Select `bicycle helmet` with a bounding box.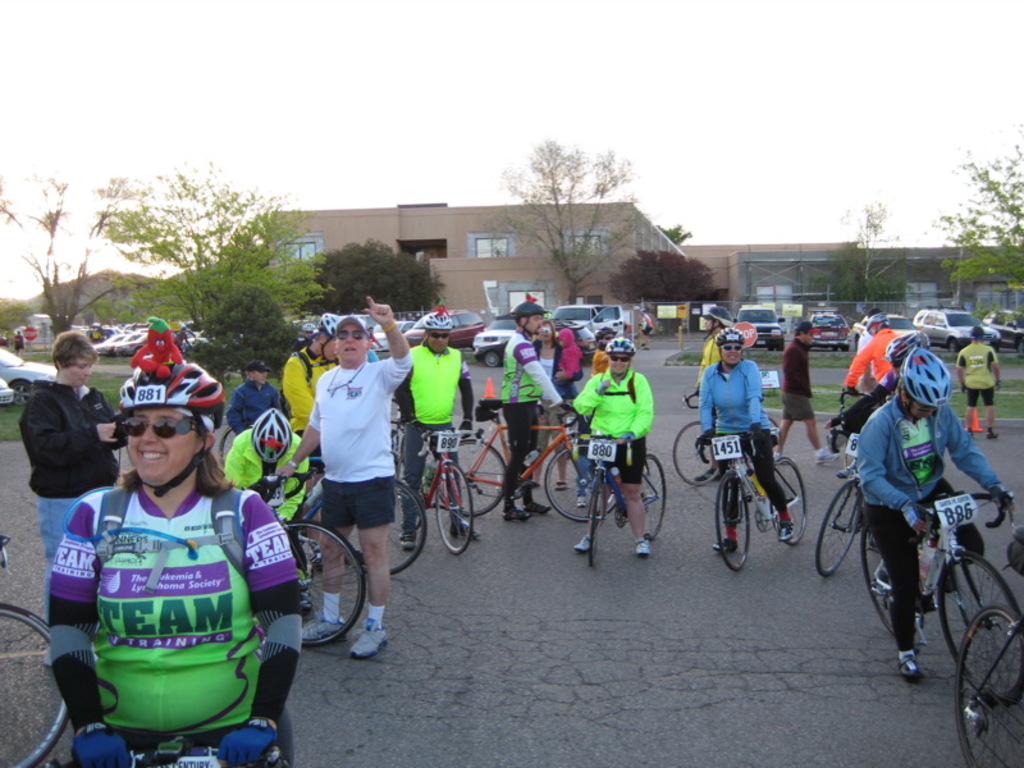
118, 362, 220, 434.
